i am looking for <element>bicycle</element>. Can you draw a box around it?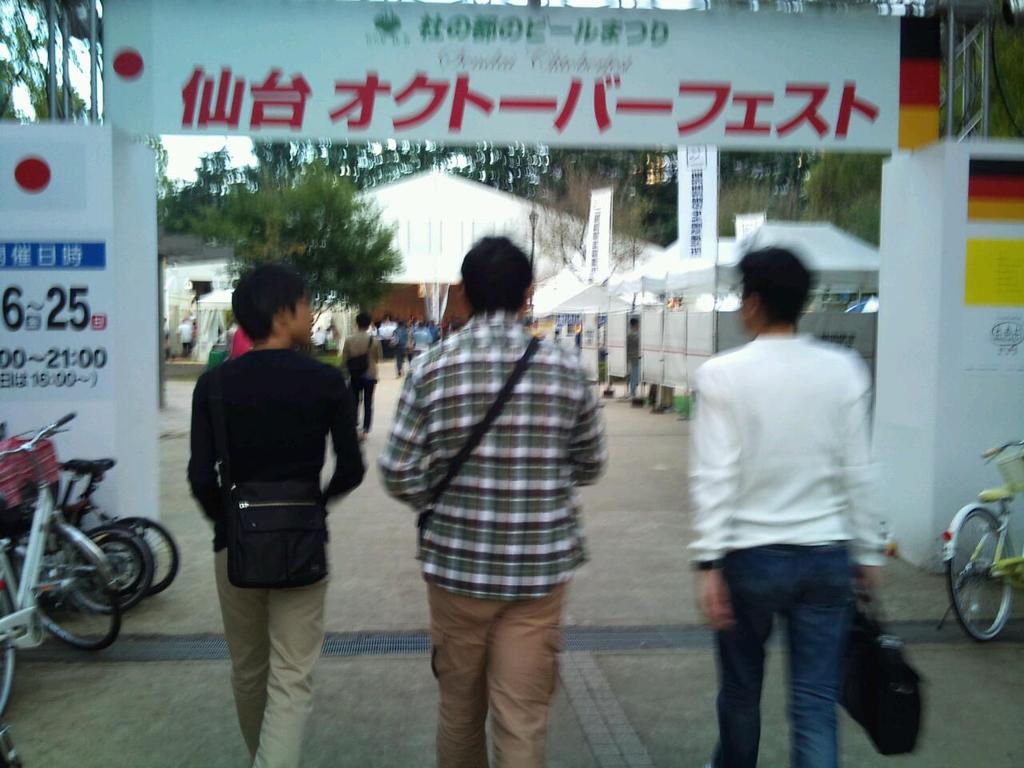
Sure, the bounding box is 14, 456, 190, 598.
